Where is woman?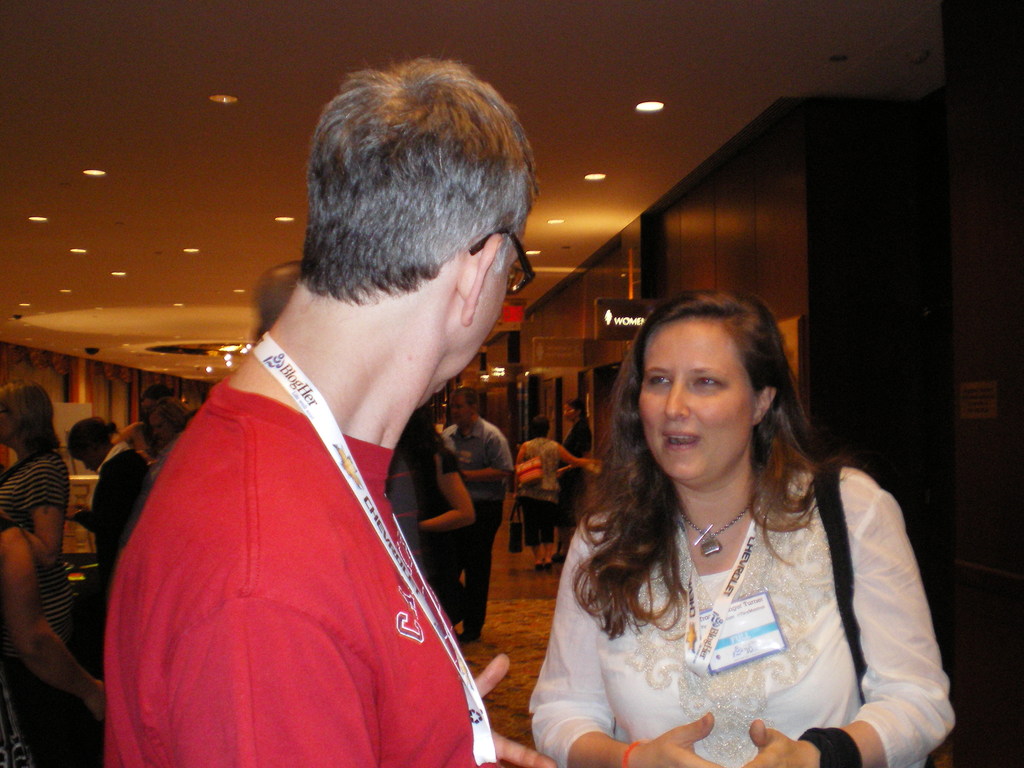
locate(511, 420, 588, 569).
